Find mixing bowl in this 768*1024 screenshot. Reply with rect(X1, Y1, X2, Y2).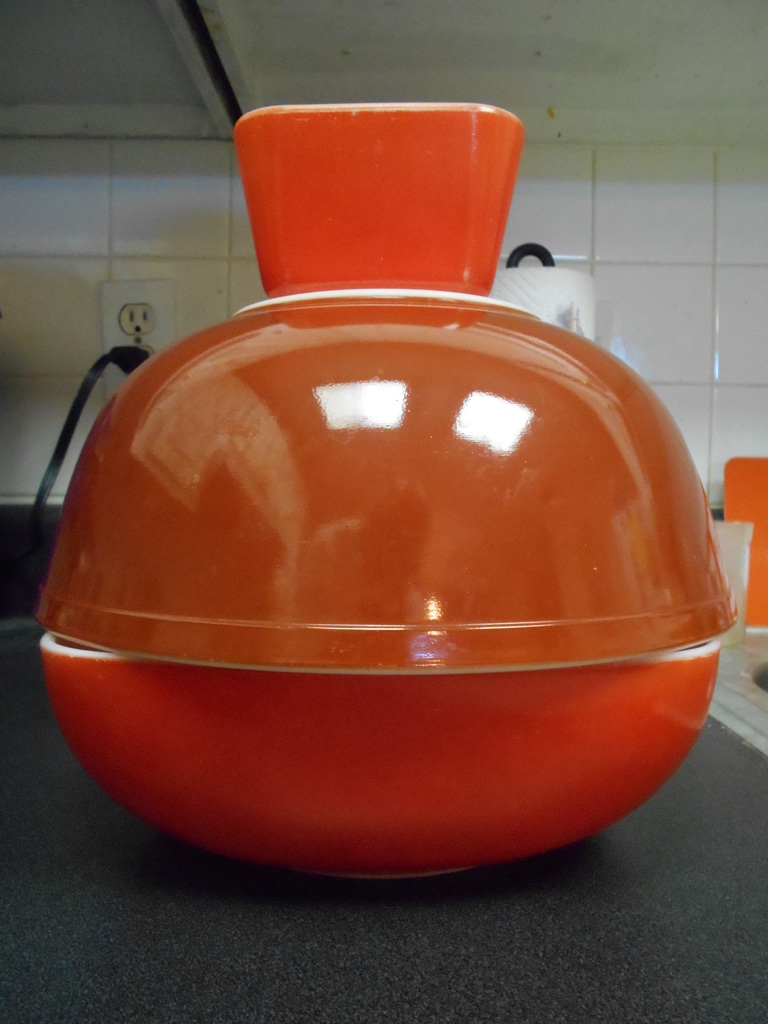
rect(32, 288, 740, 672).
